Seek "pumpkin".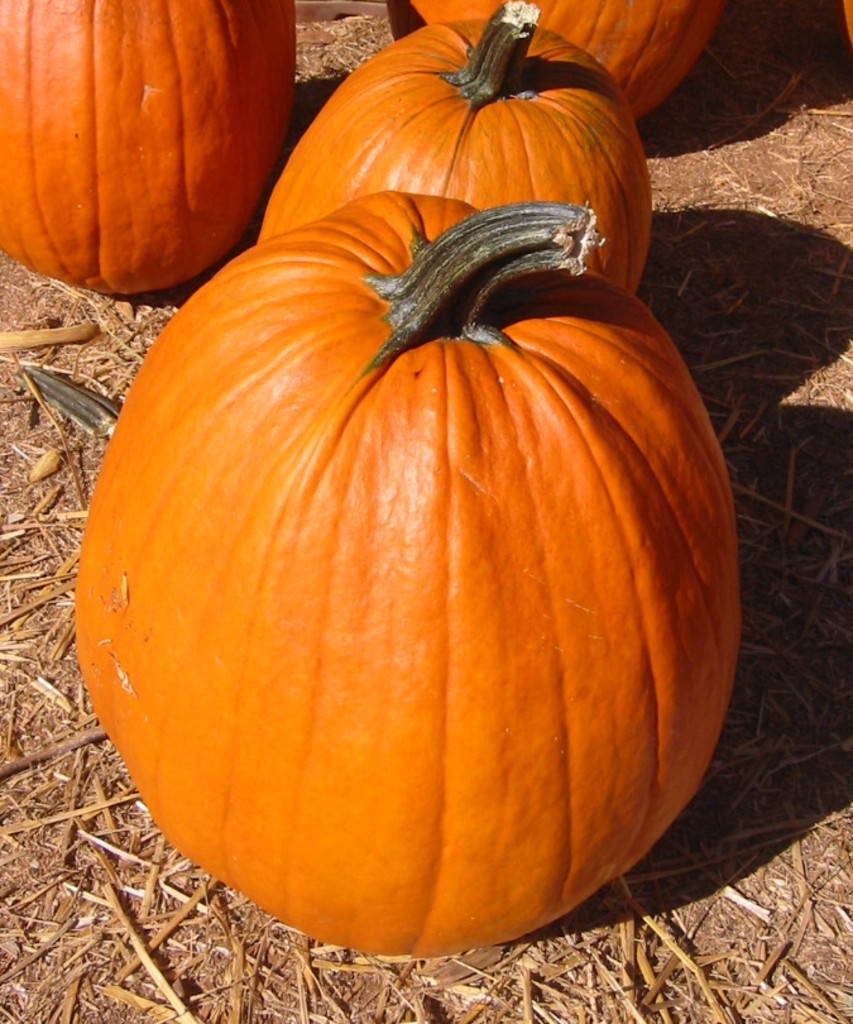
detection(76, 202, 737, 954).
